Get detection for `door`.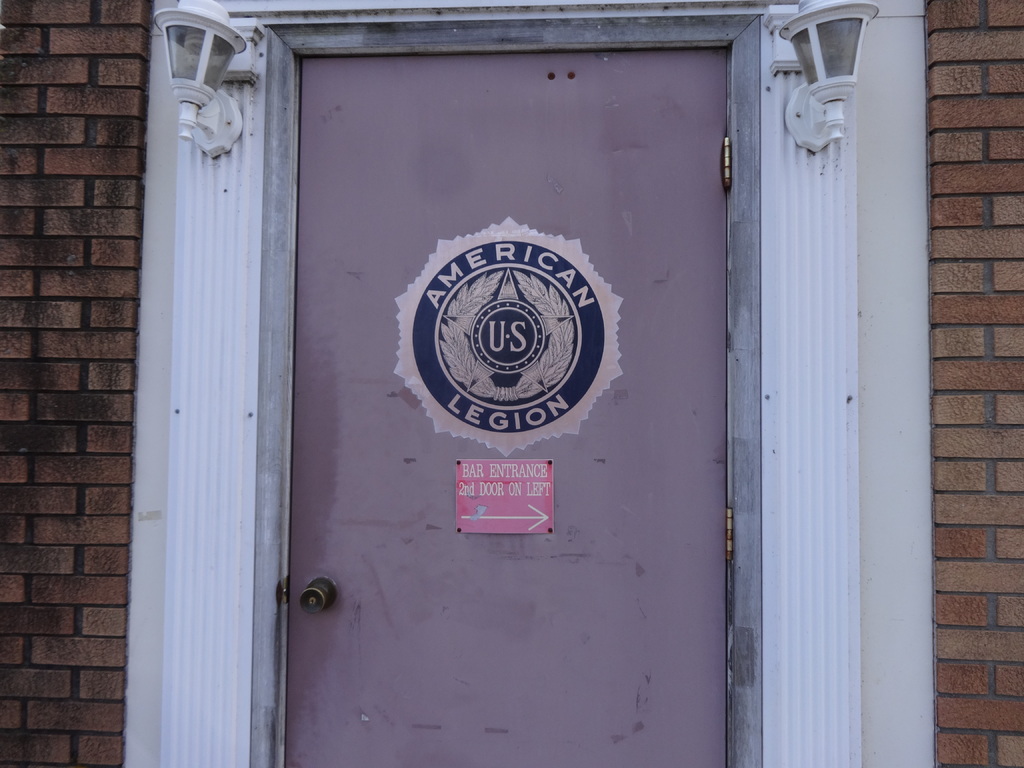
Detection: (284,47,727,767).
